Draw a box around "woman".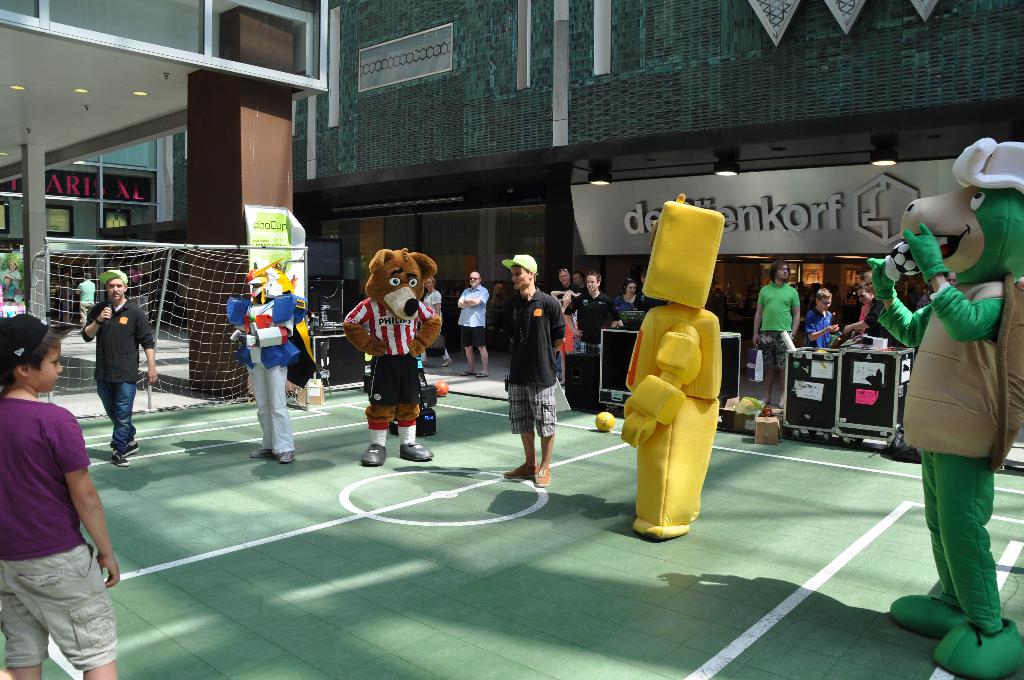
(847, 288, 876, 348).
